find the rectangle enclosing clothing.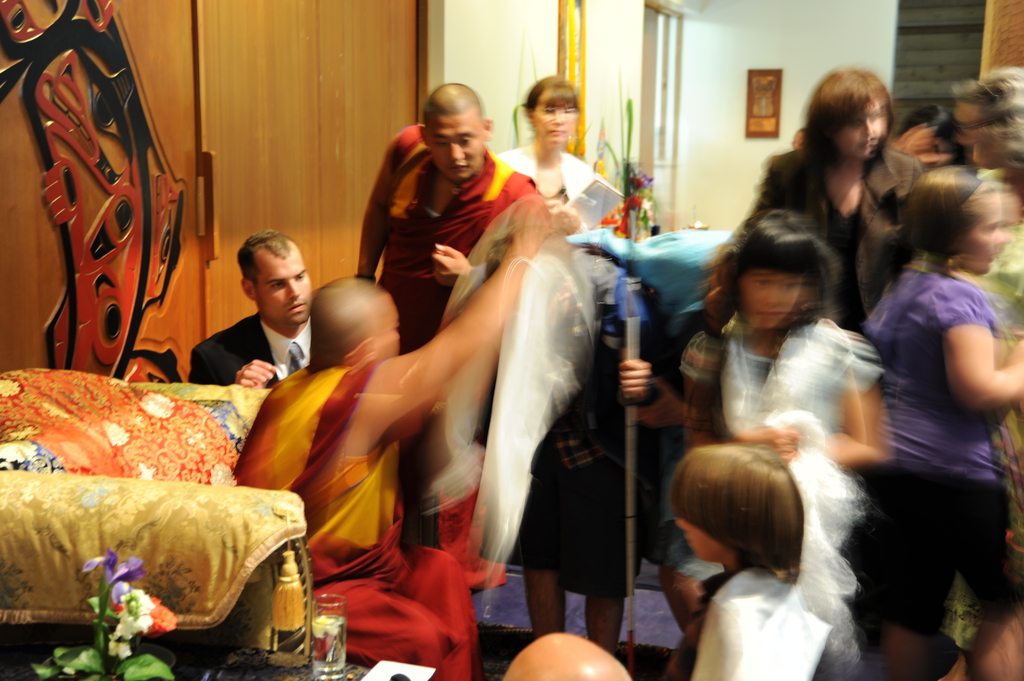
191 309 317 385.
